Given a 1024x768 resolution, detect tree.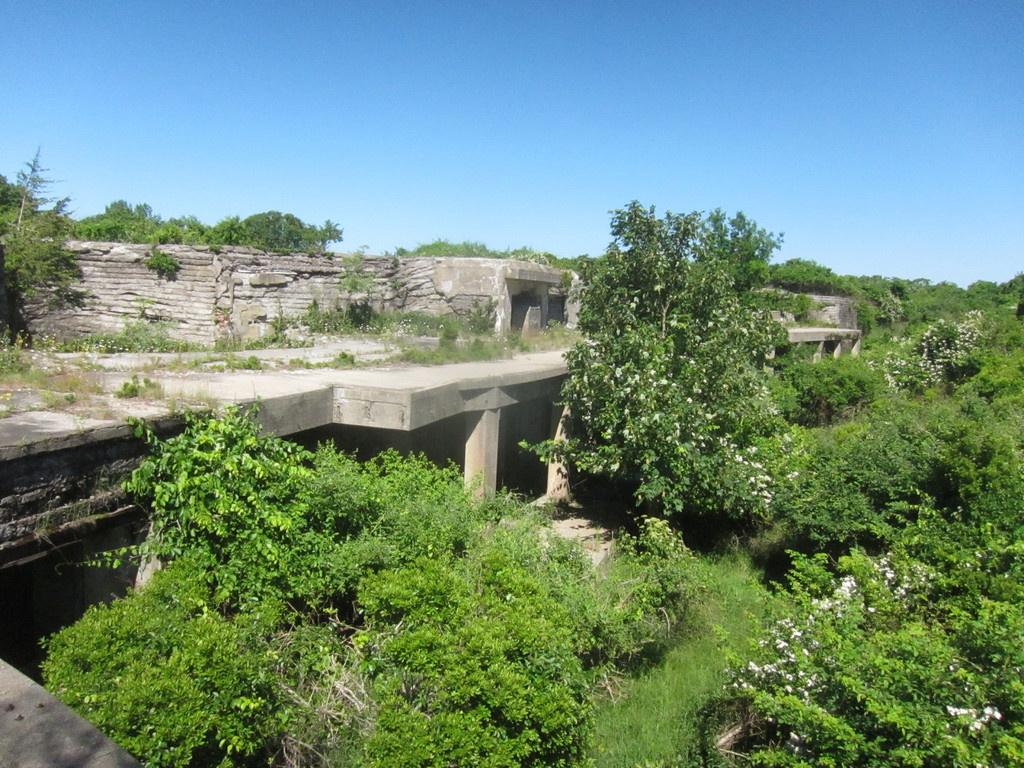
x1=0 y1=172 x2=33 y2=214.
